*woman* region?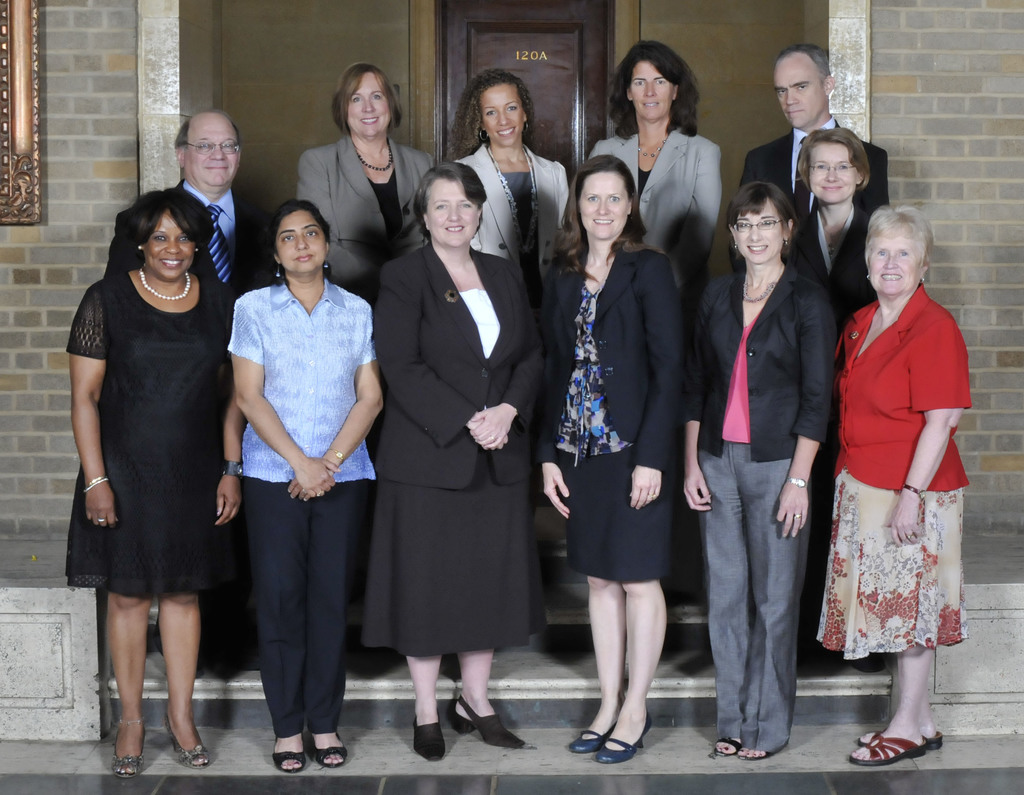
62 189 243 775
